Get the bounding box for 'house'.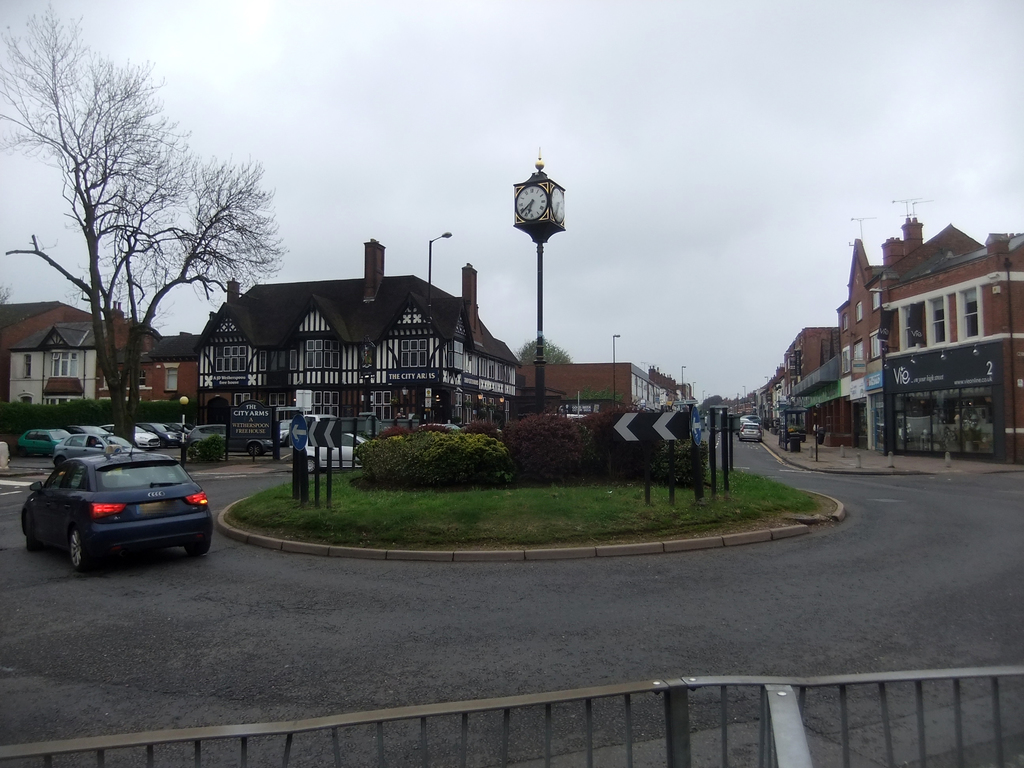
select_region(0, 291, 109, 400).
